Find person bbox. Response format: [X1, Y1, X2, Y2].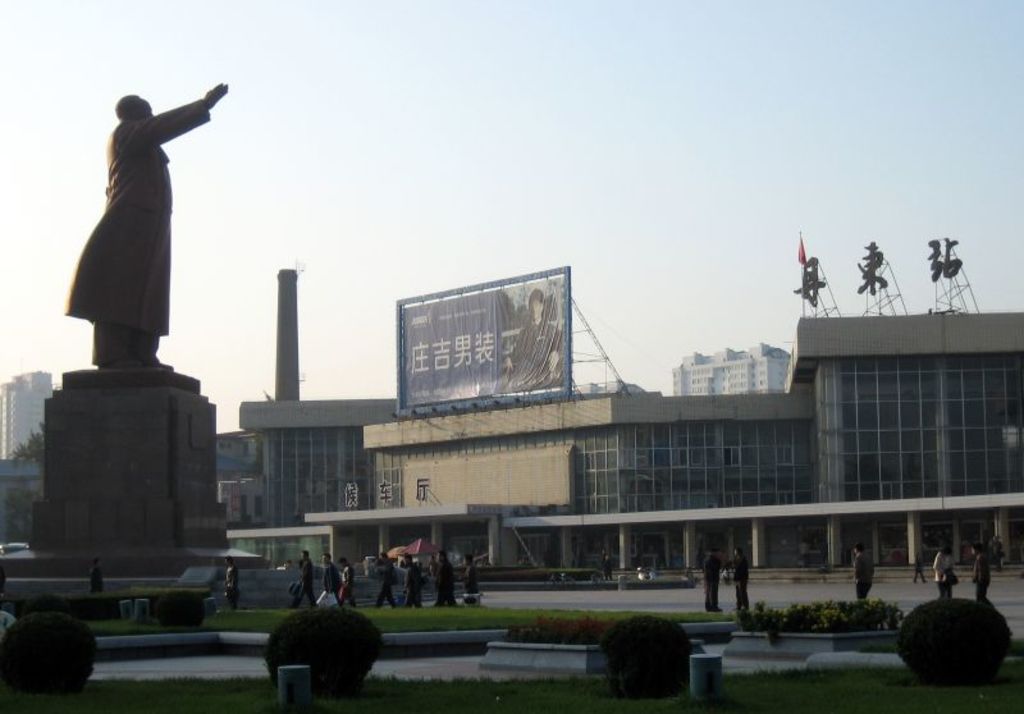
[227, 553, 238, 613].
